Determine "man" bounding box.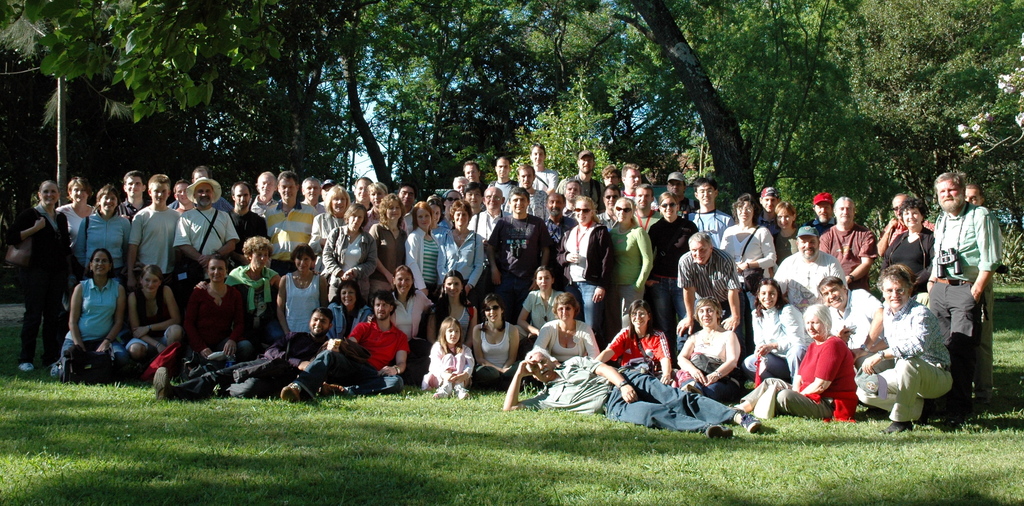
Determined: 814 277 890 395.
